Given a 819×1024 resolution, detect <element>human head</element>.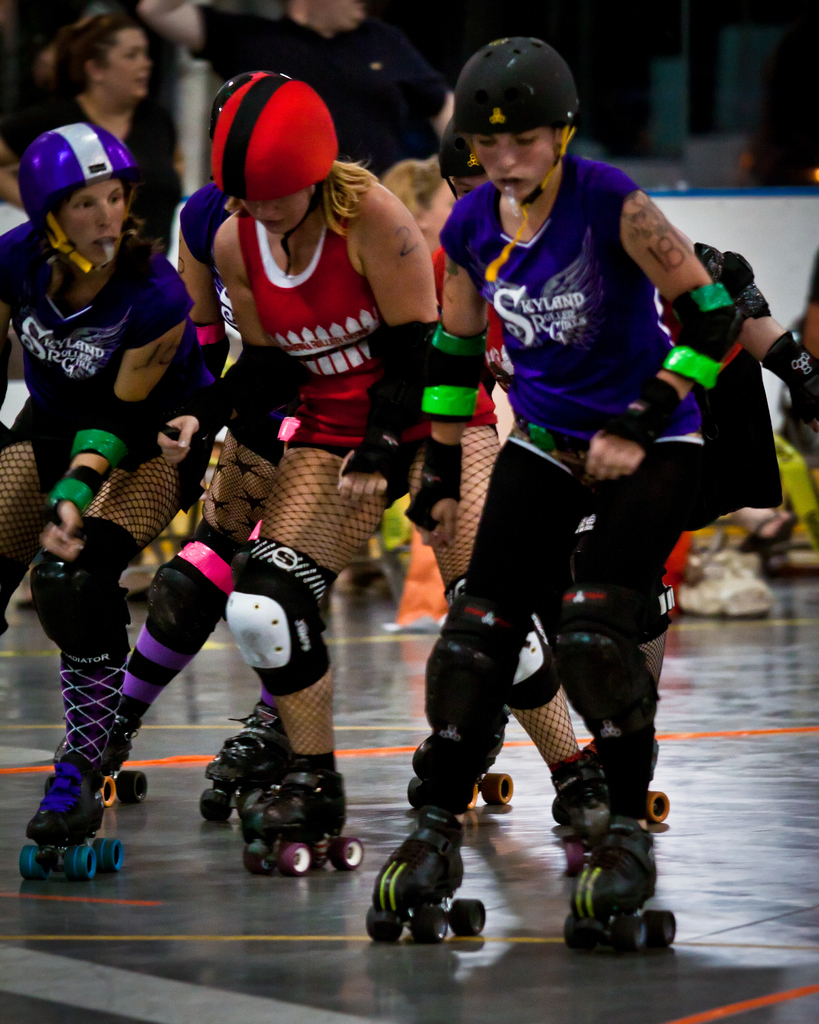
bbox=(61, 12, 153, 103).
